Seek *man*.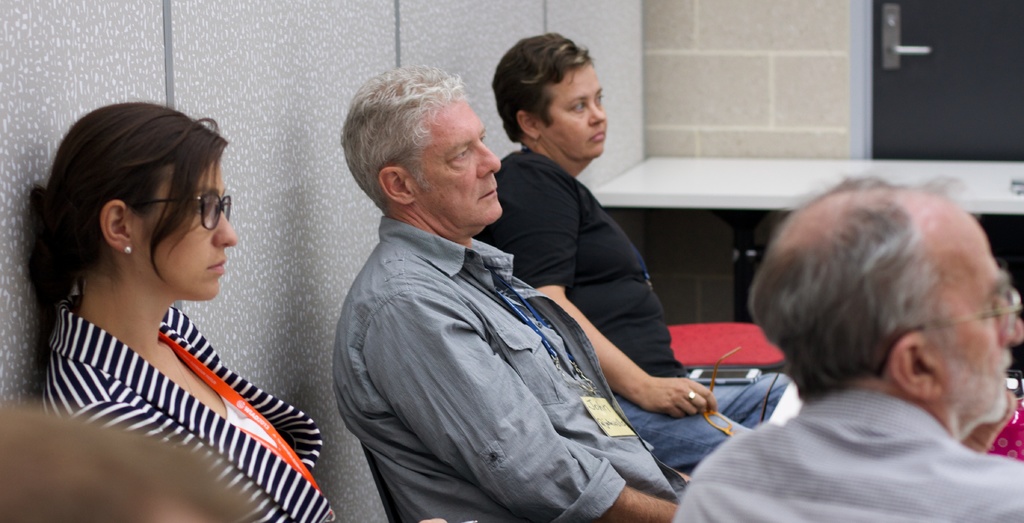
<bbox>329, 66, 694, 522</bbox>.
